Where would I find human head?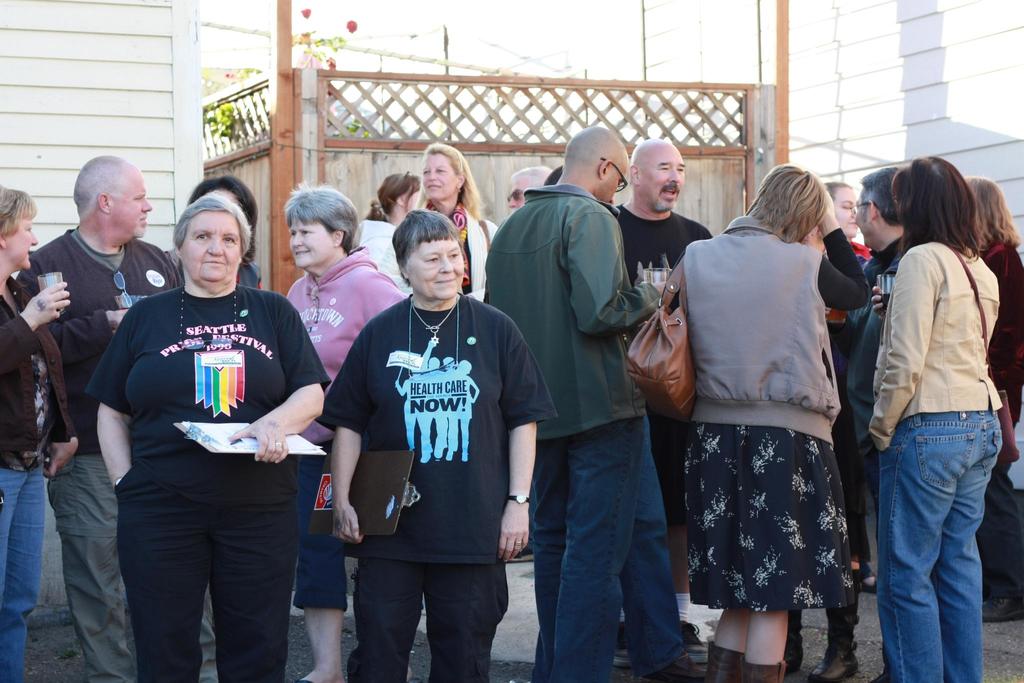
At (73,158,152,240).
